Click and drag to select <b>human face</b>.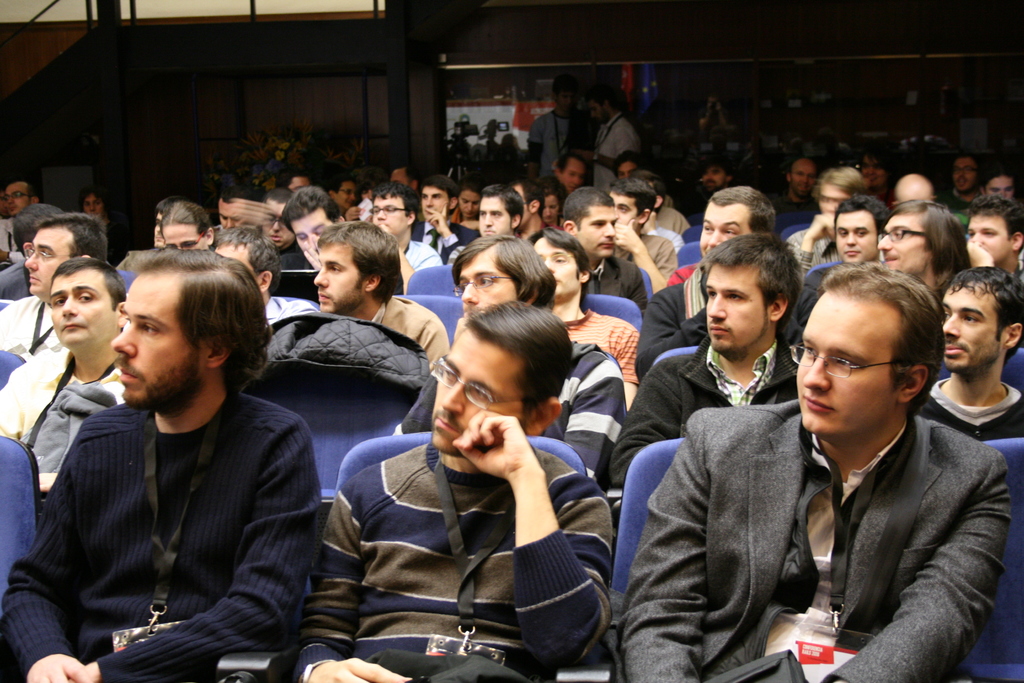
Selection: Rect(834, 211, 873, 265).
